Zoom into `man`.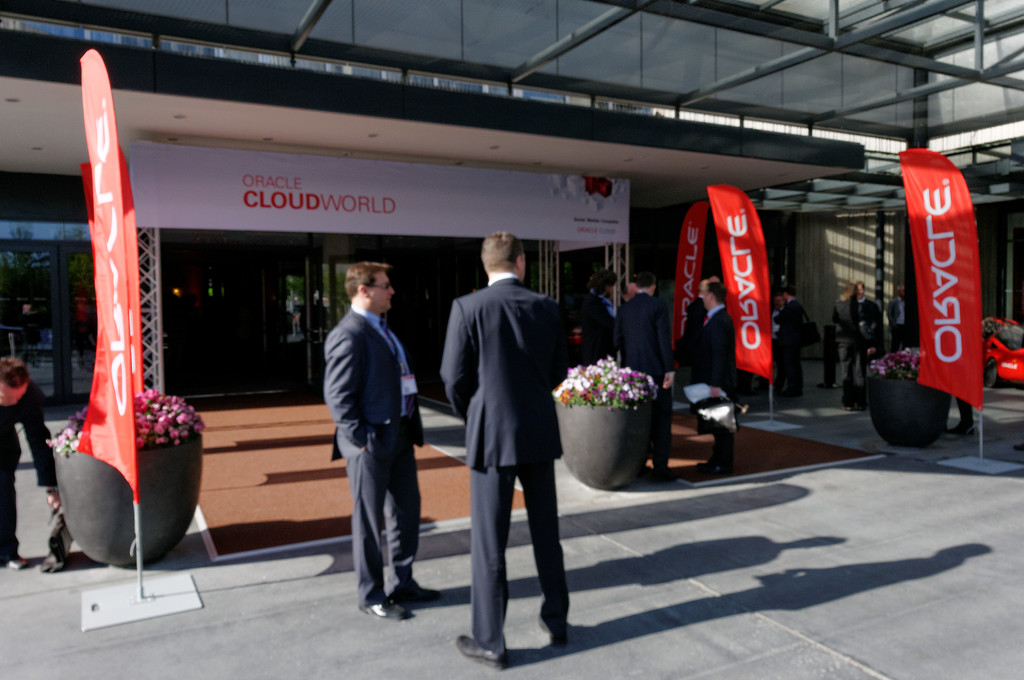
Zoom target: [left=686, top=275, right=742, bottom=482].
